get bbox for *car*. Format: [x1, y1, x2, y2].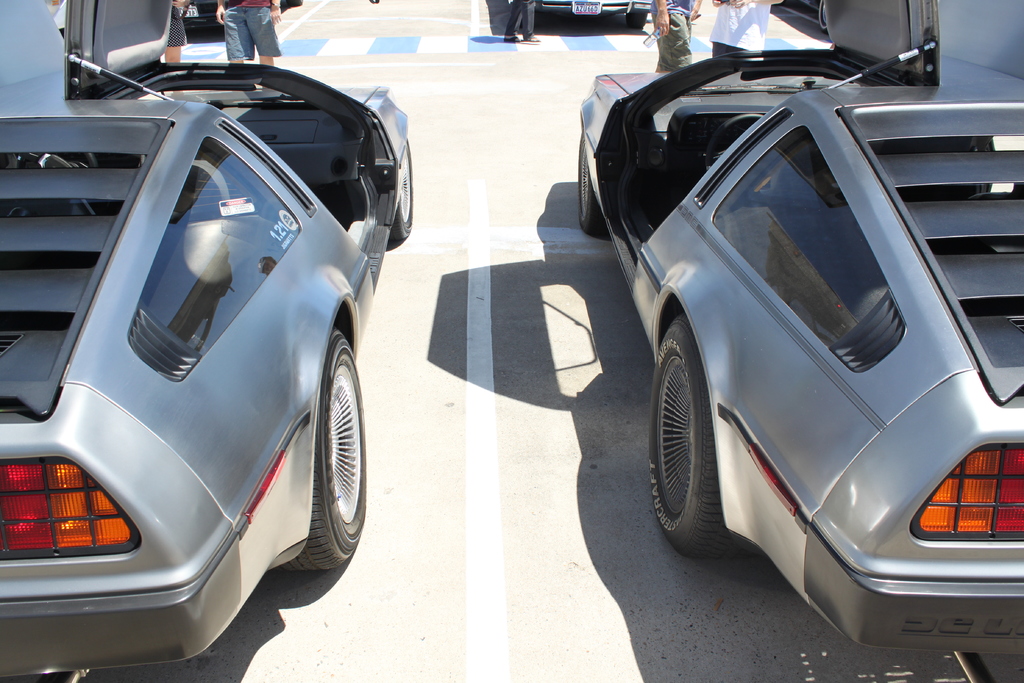
[577, 0, 1023, 682].
